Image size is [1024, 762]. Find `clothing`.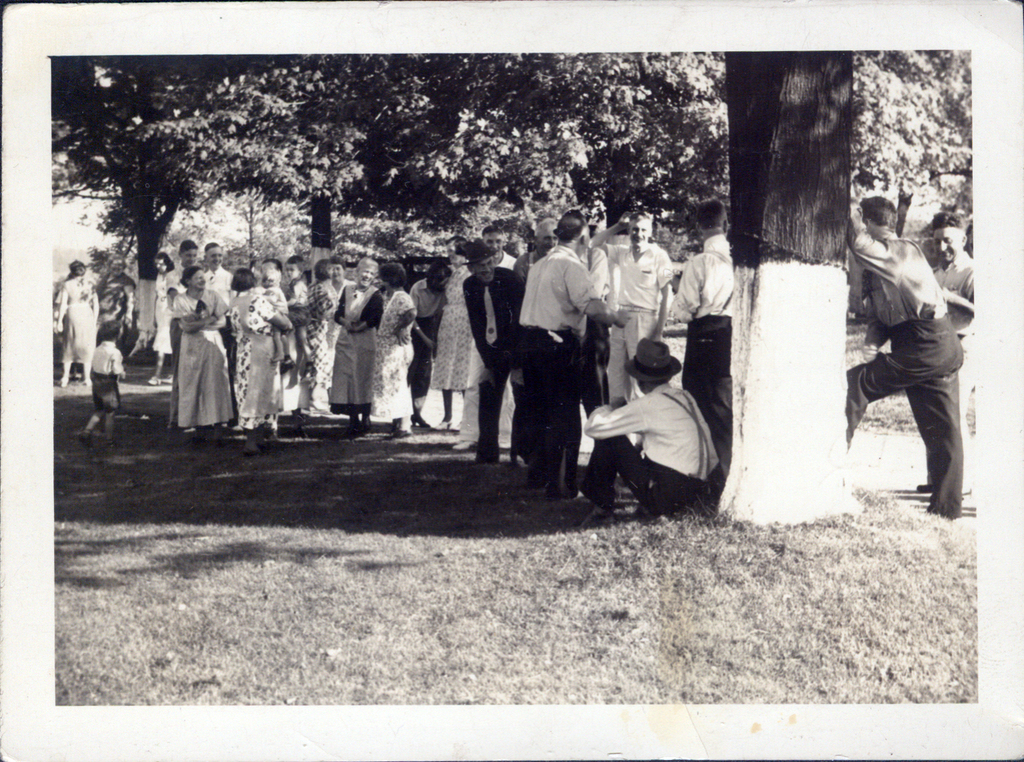
bbox=(181, 268, 213, 299).
